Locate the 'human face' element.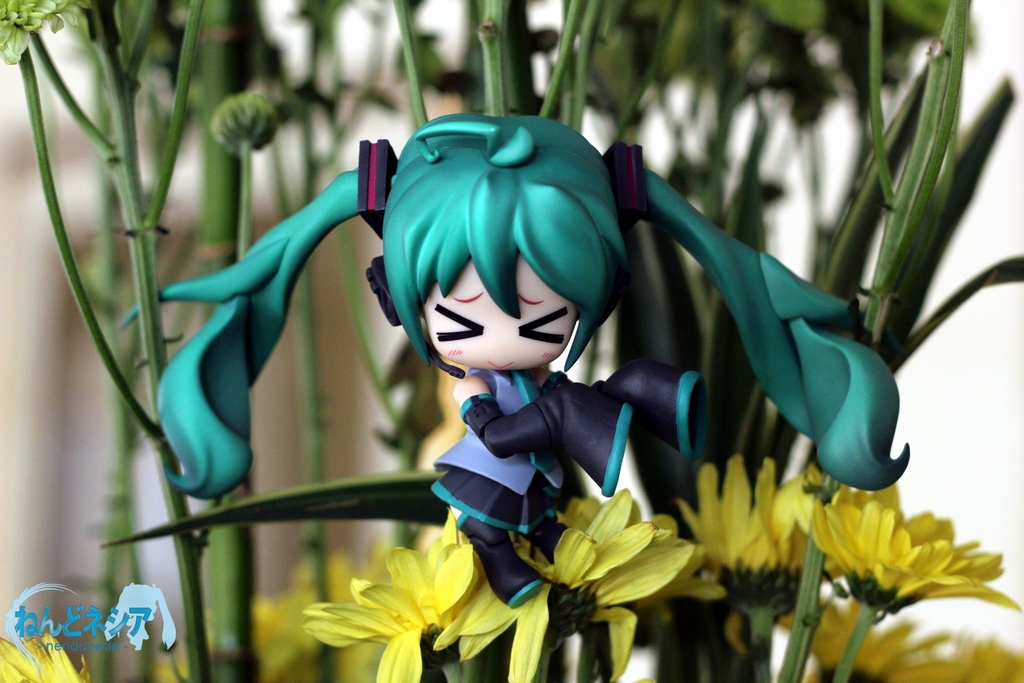
Element bbox: [left=424, top=252, right=575, bottom=378].
